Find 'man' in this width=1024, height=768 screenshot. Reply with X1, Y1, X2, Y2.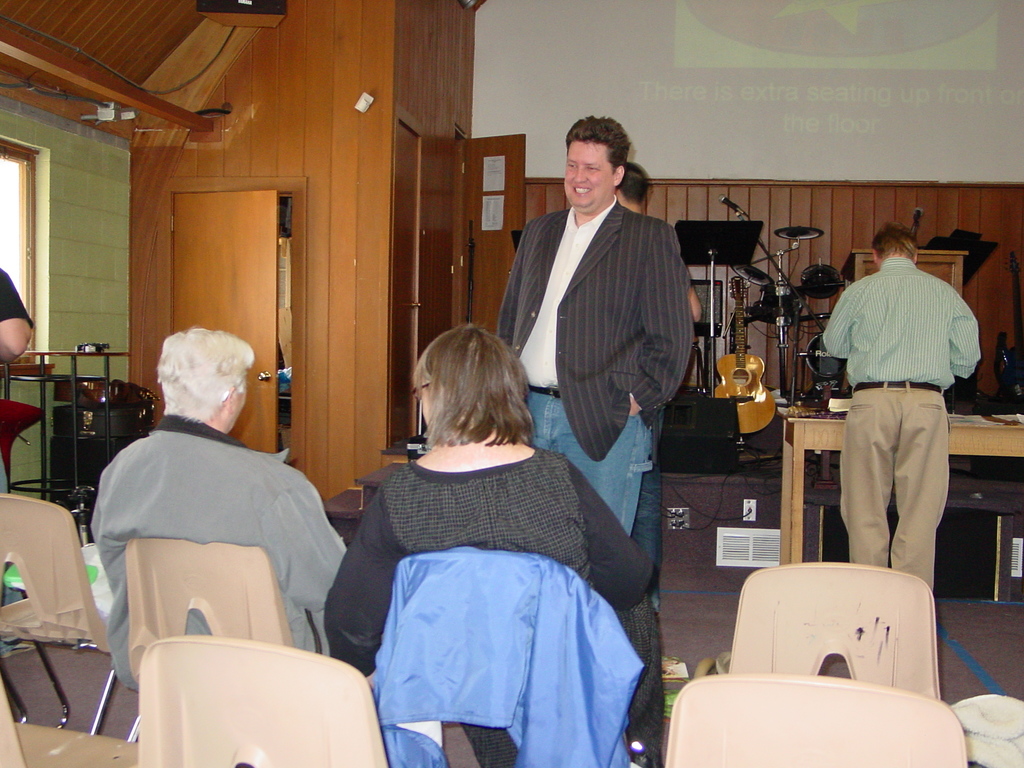
810, 213, 976, 631.
